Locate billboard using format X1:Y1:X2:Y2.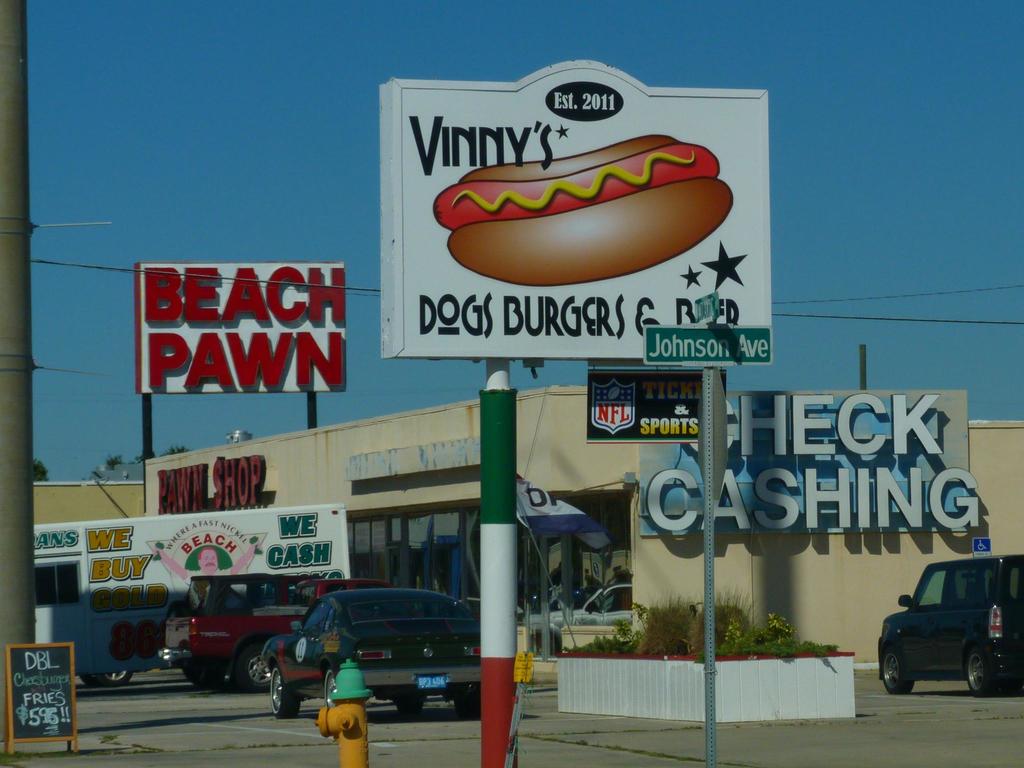
587:362:732:444.
